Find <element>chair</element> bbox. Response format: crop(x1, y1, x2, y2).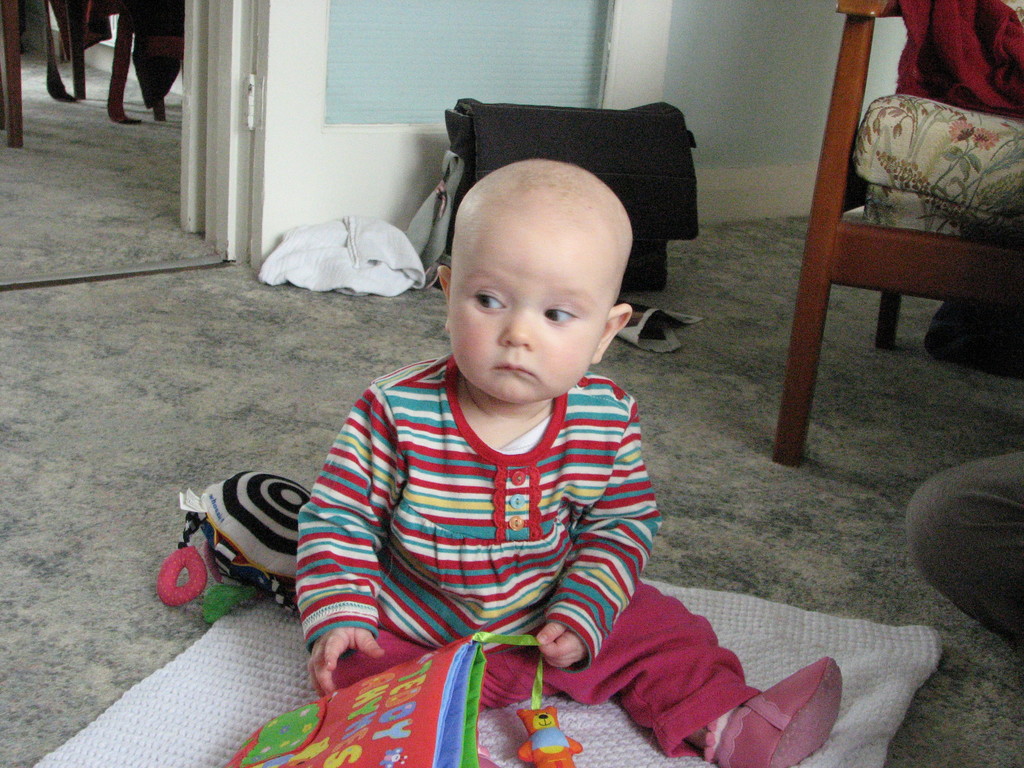
crop(772, 0, 1022, 463).
